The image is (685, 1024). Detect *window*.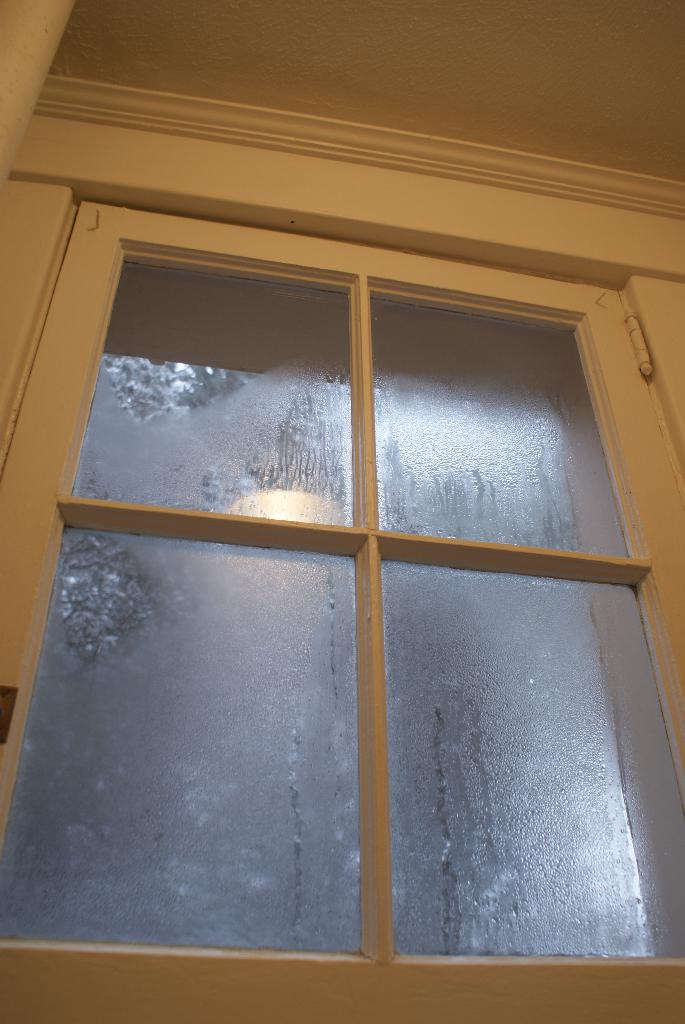
Detection: {"left": 0, "top": 139, "right": 684, "bottom": 1021}.
